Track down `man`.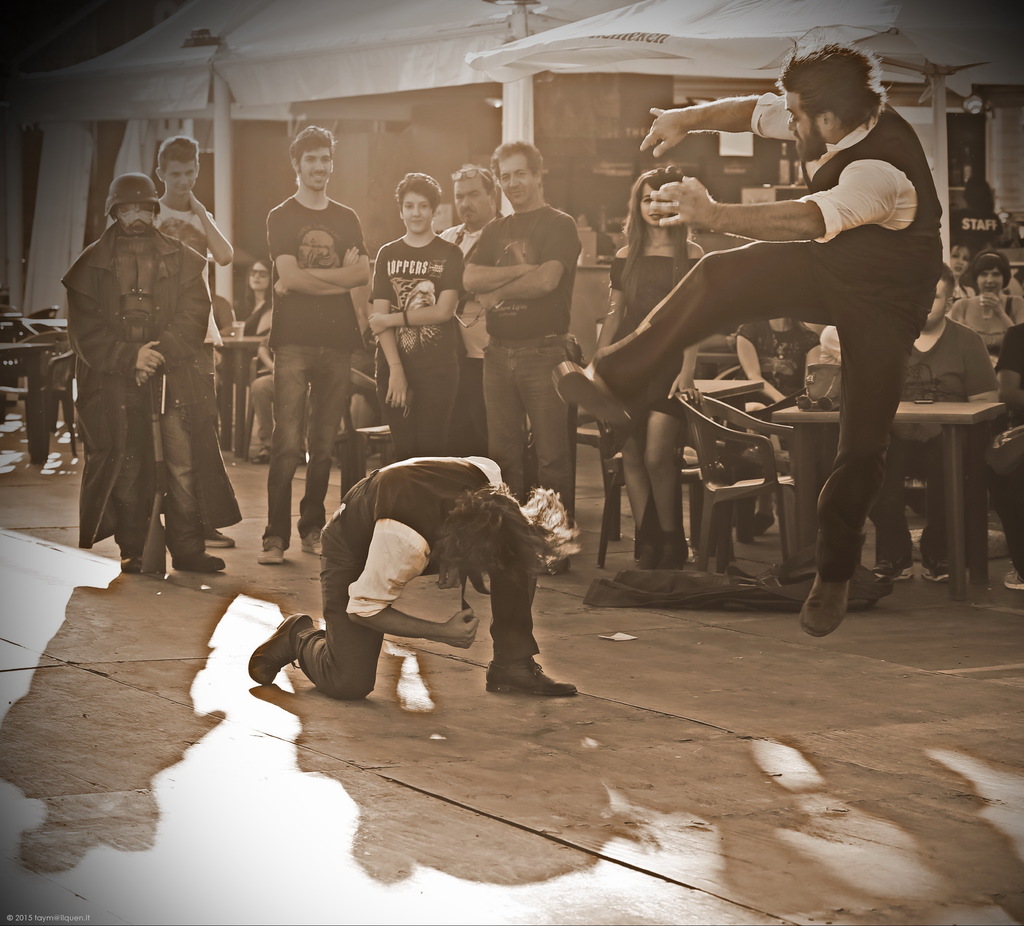
Tracked to bbox=(433, 161, 504, 451).
